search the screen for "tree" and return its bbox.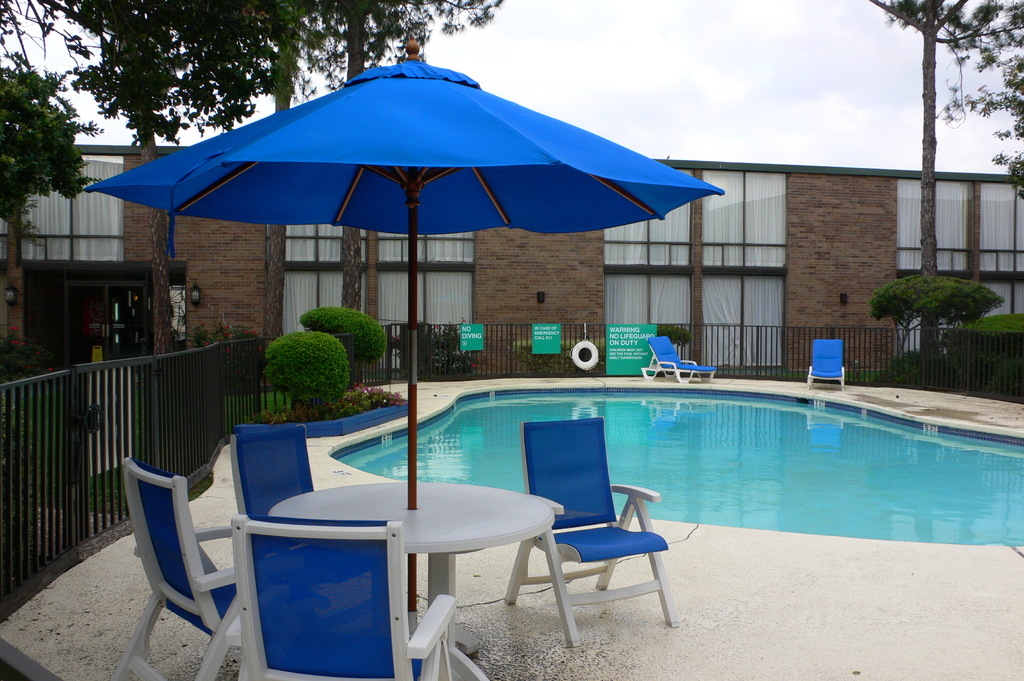
Found: x1=875, y1=1, x2=1023, y2=349.
